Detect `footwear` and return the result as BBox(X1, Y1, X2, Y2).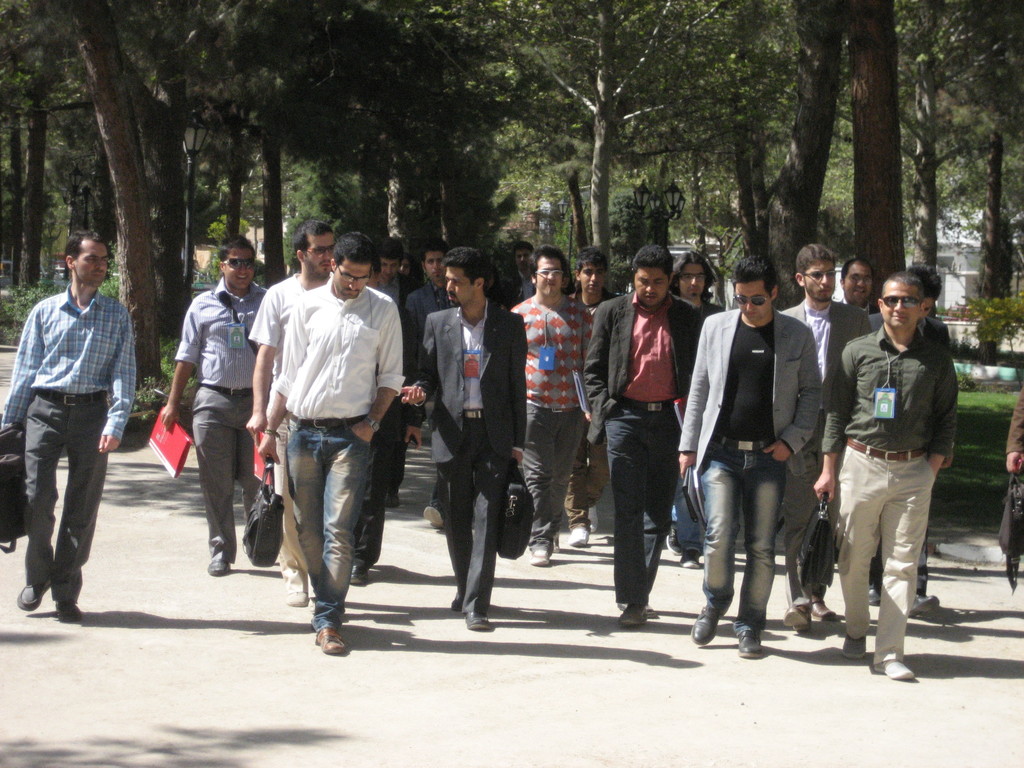
BBox(842, 634, 867, 658).
